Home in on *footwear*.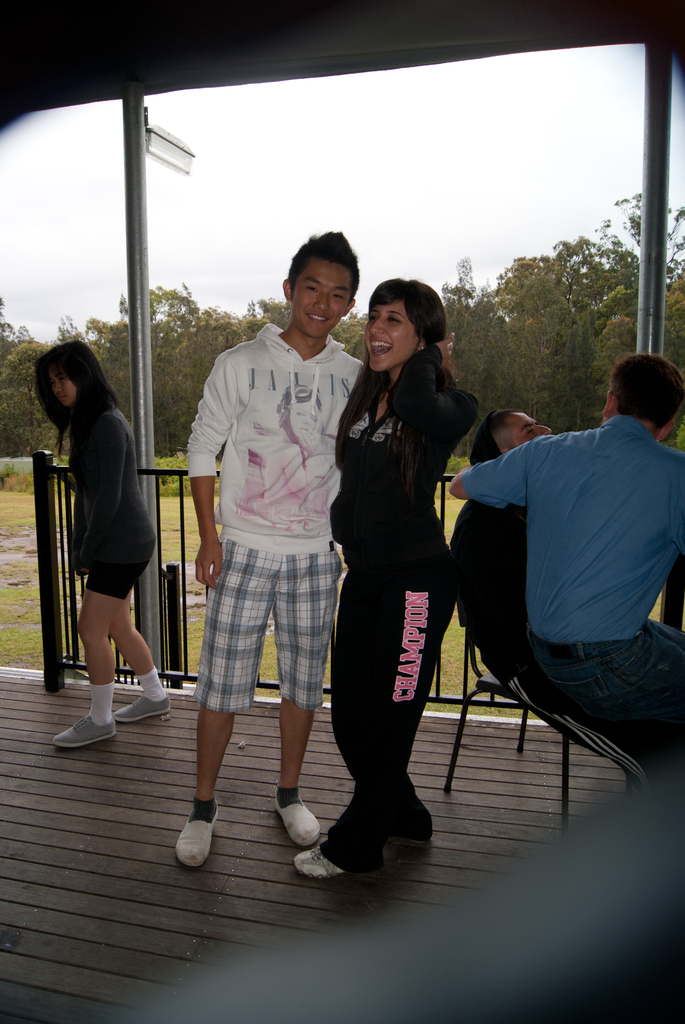
Homed in at locate(52, 713, 113, 748).
